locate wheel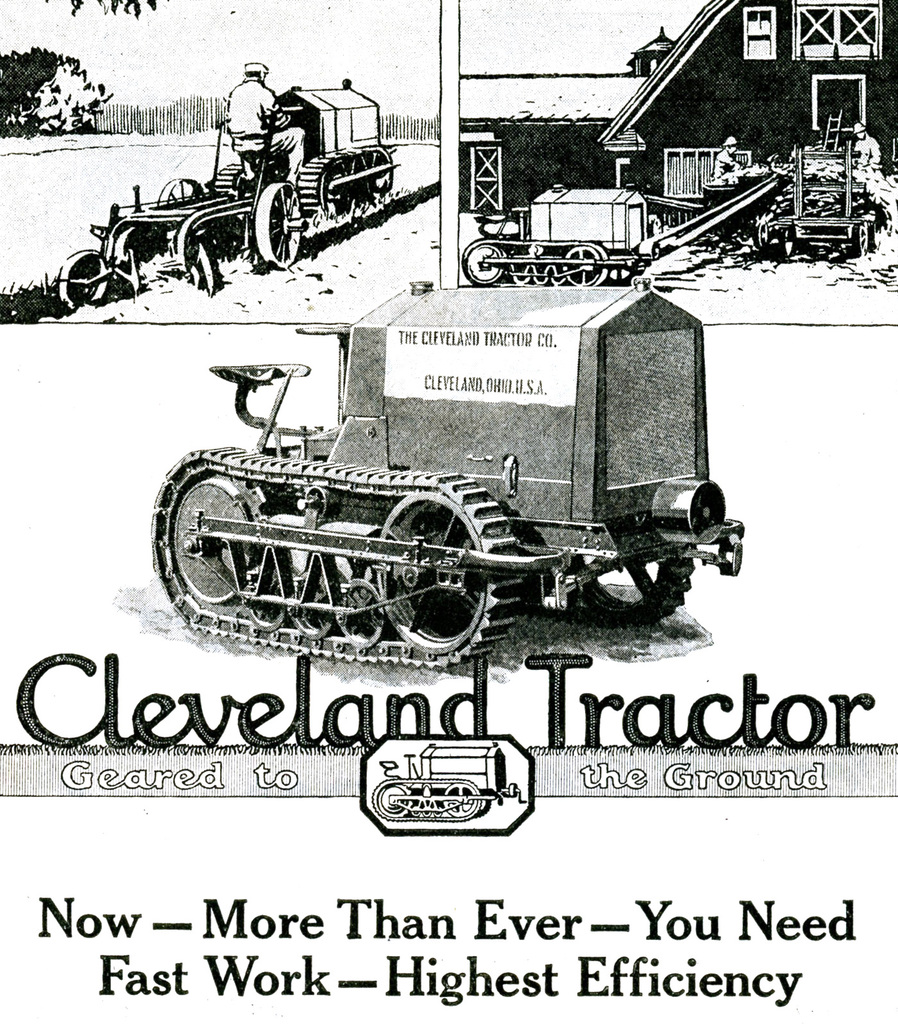
(373,484,492,646)
